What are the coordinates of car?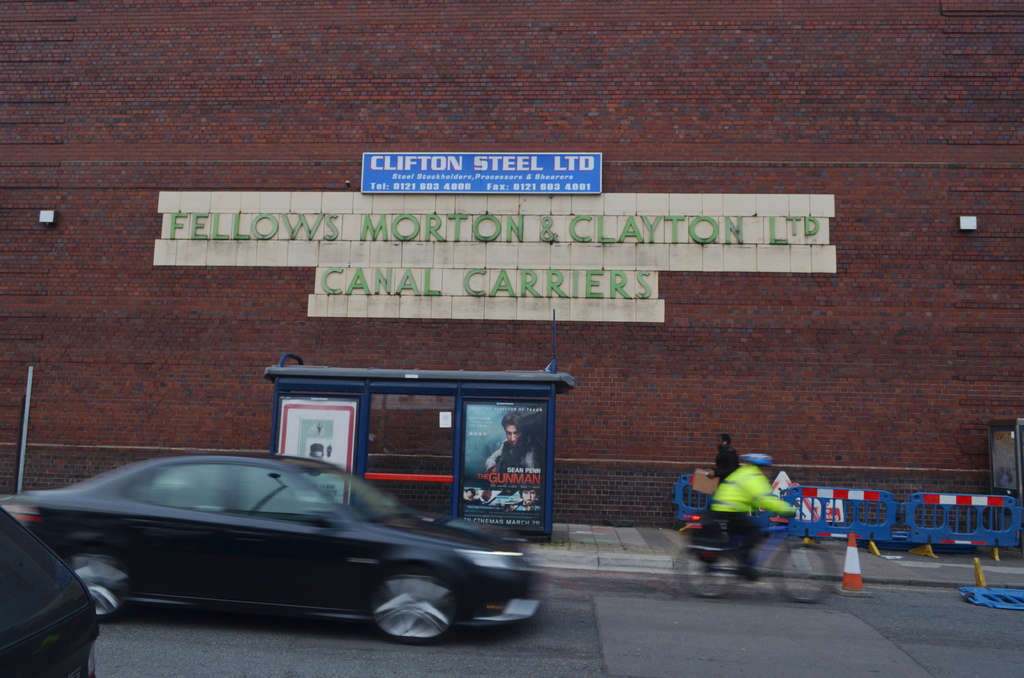
<region>5, 454, 544, 664</region>.
